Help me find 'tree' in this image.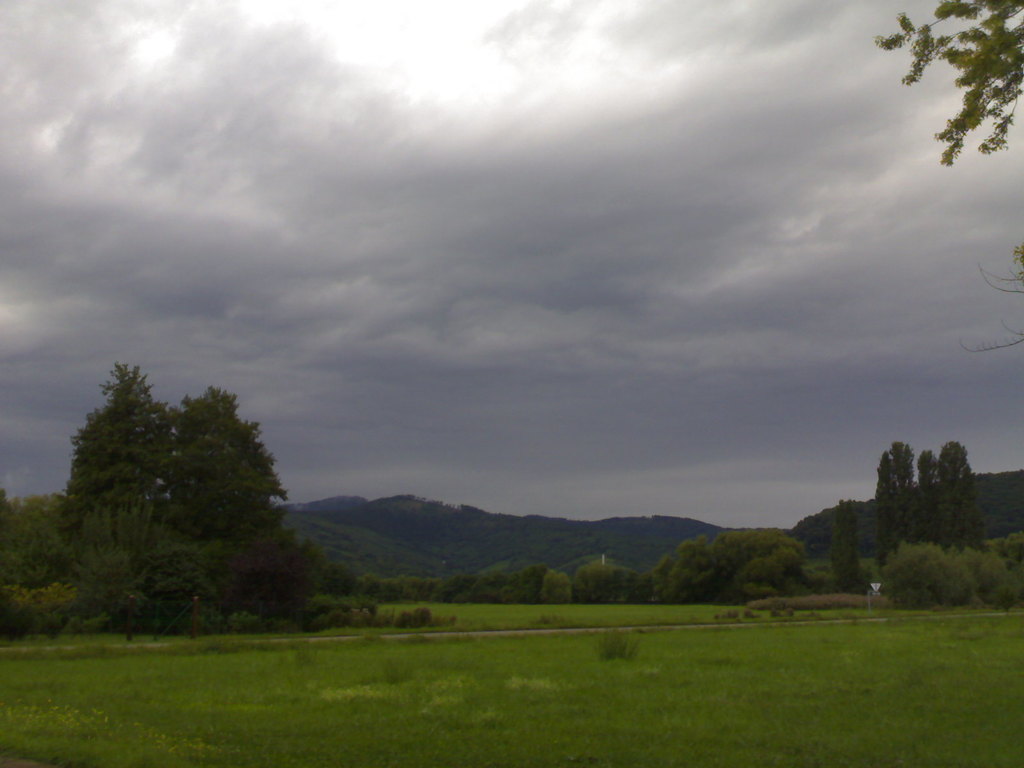
Found it: [left=575, top=558, right=645, bottom=600].
